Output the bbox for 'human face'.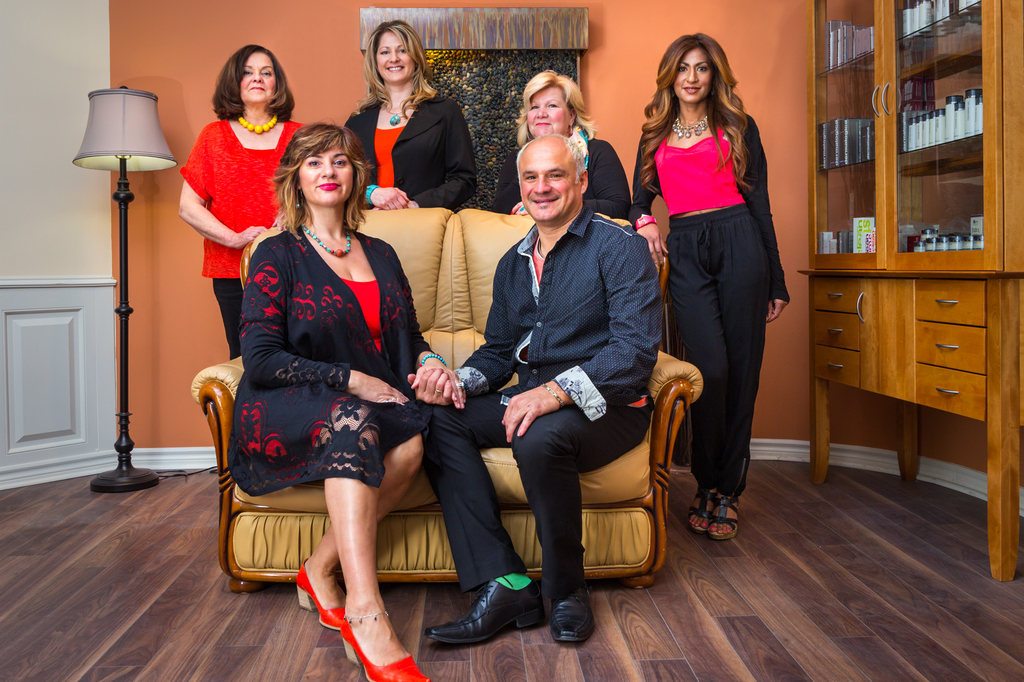
bbox=(375, 32, 412, 83).
